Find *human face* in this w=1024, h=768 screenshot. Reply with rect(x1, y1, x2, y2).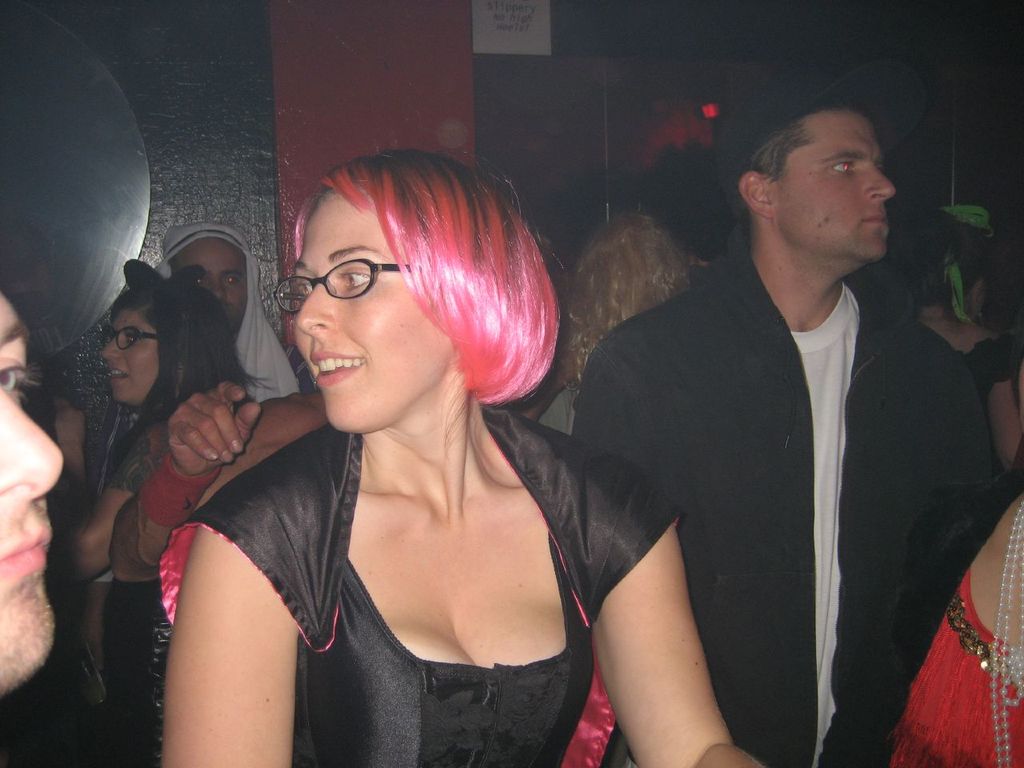
rect(295, 191, 453, 433).
